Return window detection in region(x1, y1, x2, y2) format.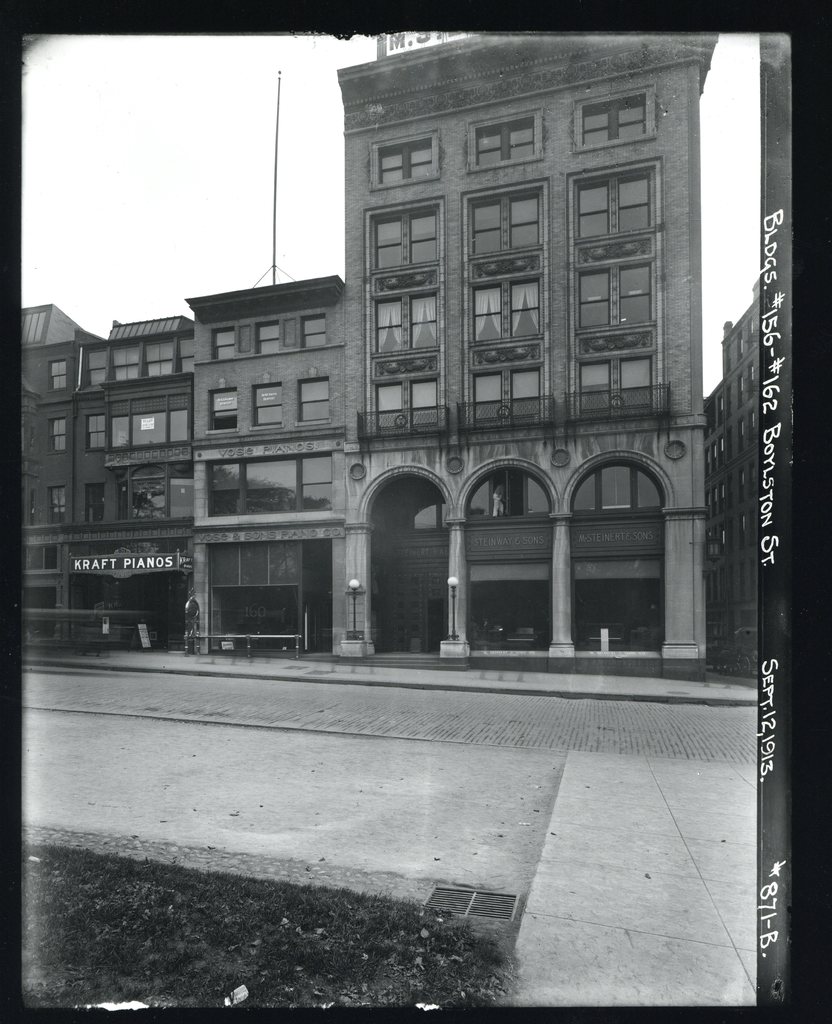
region(576, 261, 655, 326).
